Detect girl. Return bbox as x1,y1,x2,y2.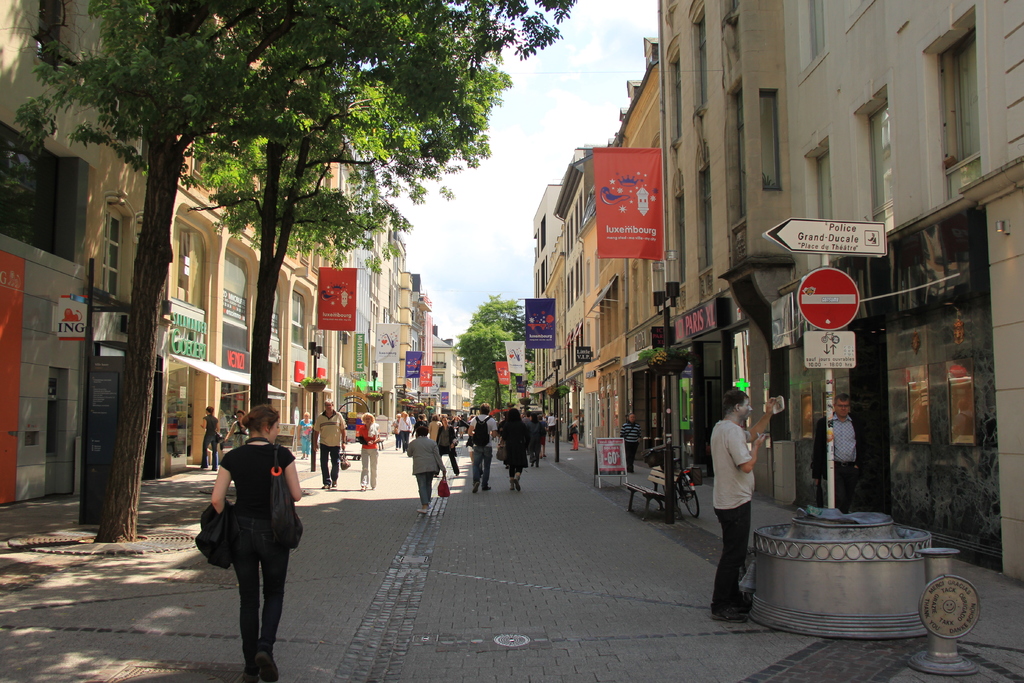
198,404,308,682.
